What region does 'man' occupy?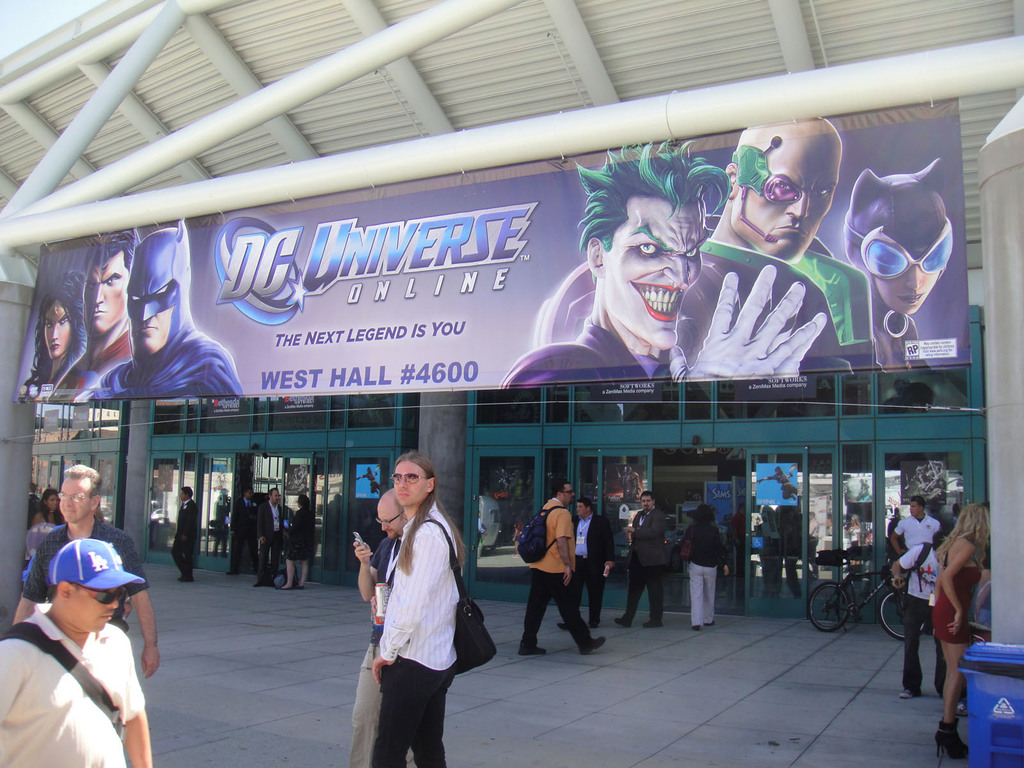
box=[558, 498, 614, 628].
